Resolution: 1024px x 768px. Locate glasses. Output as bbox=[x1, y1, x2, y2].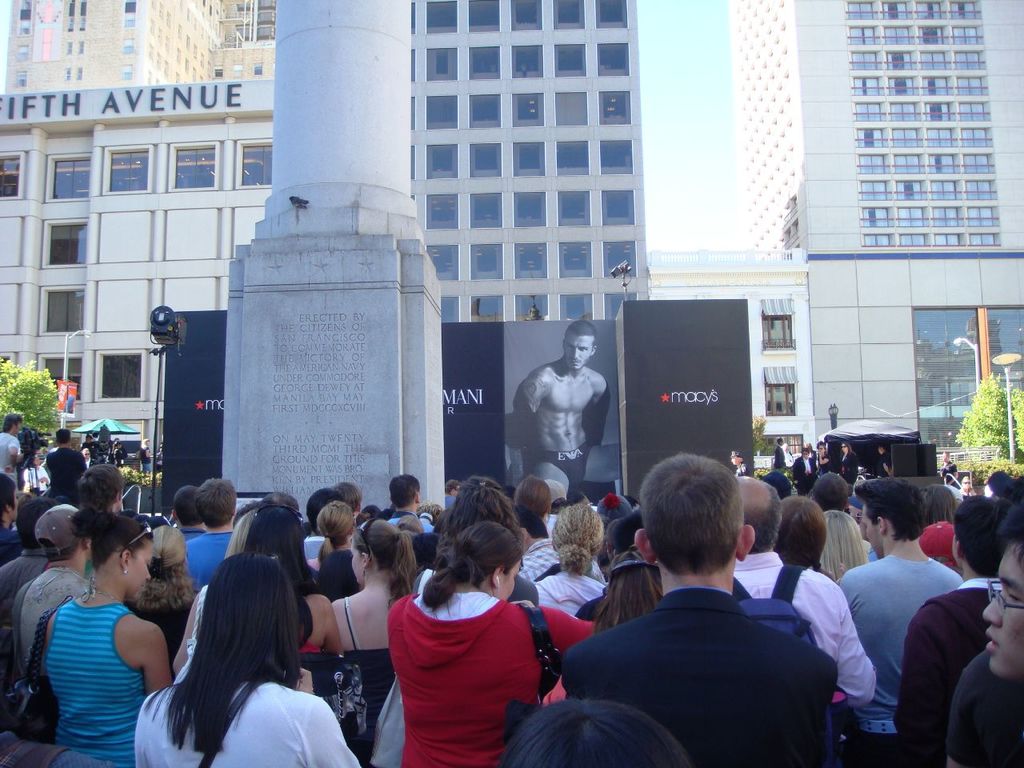
bbox=[119, 518, 154, 562].
